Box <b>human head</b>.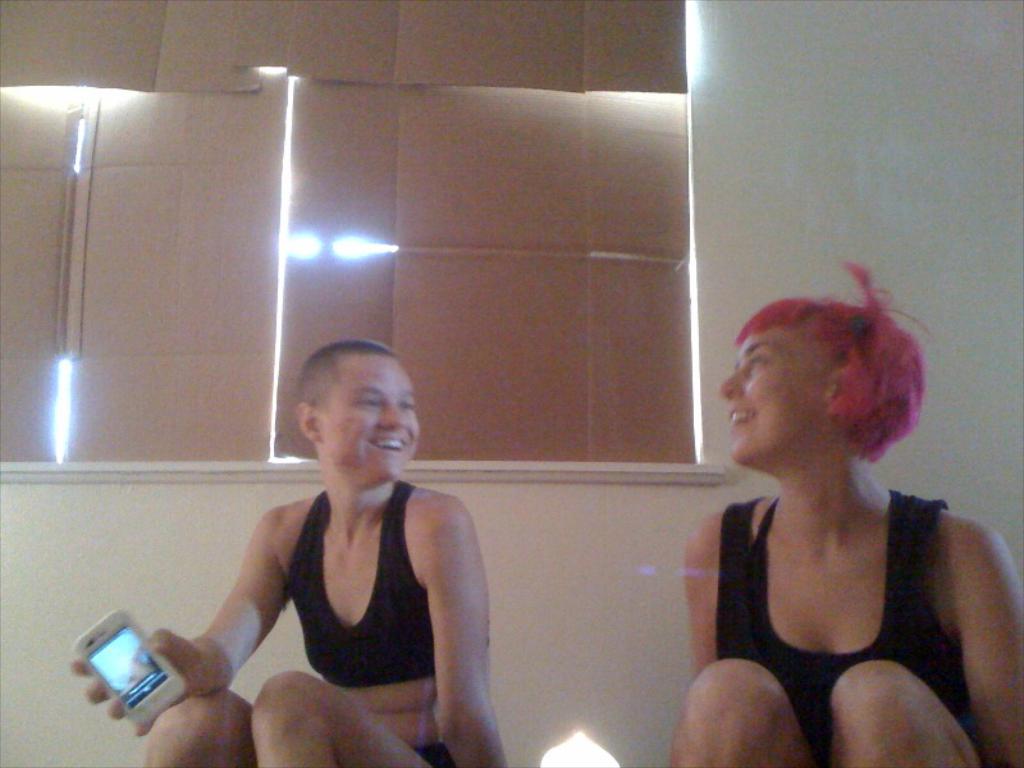
region(280, 339, 422, 492).
